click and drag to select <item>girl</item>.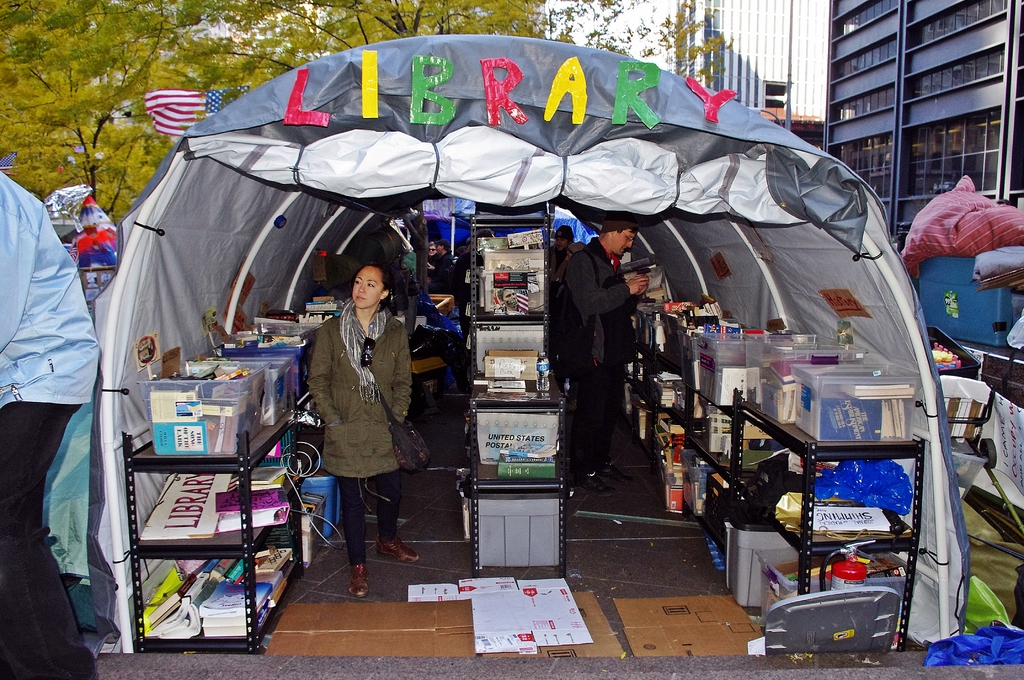
Selection: [307,263,429,595].
